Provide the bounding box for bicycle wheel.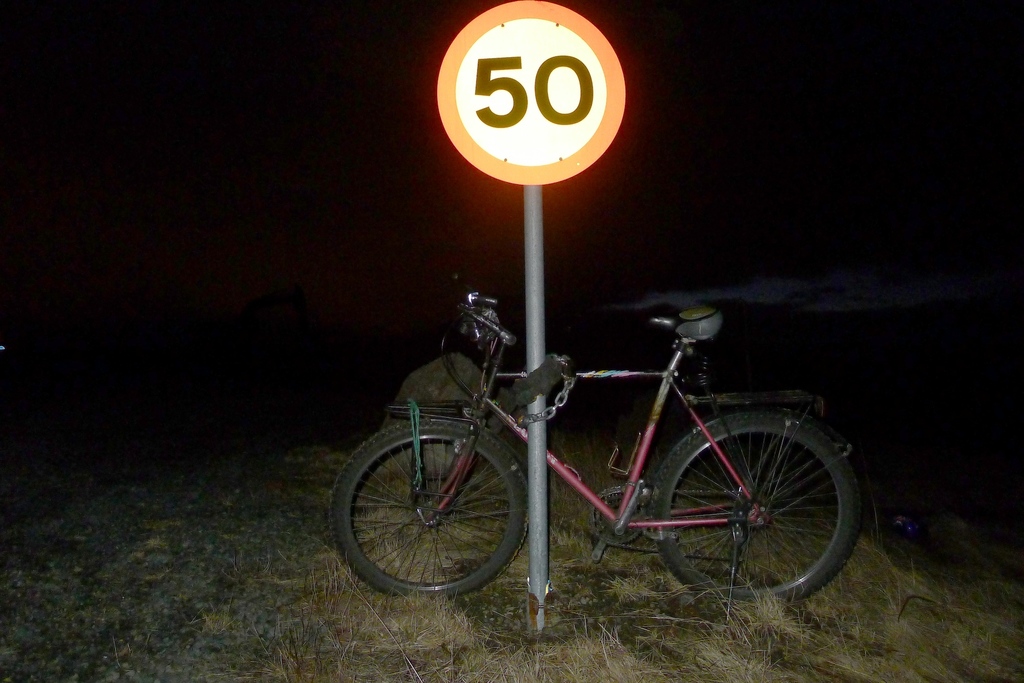
338, 408, 532, 606.
